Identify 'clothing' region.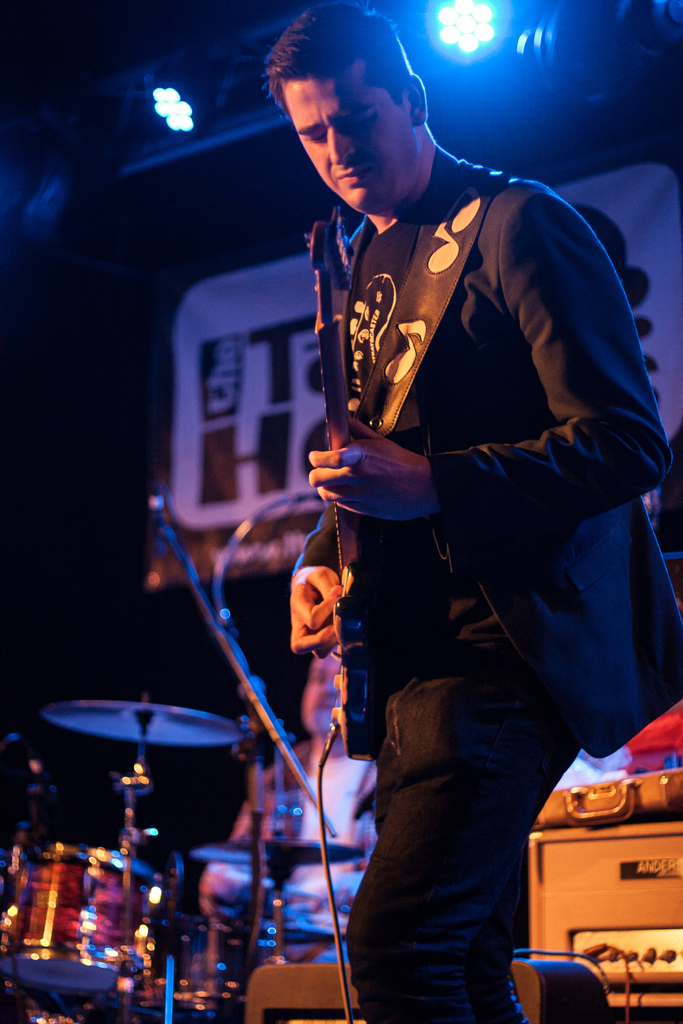
Region: left=349, top=154, right=662, bottom=1023.
